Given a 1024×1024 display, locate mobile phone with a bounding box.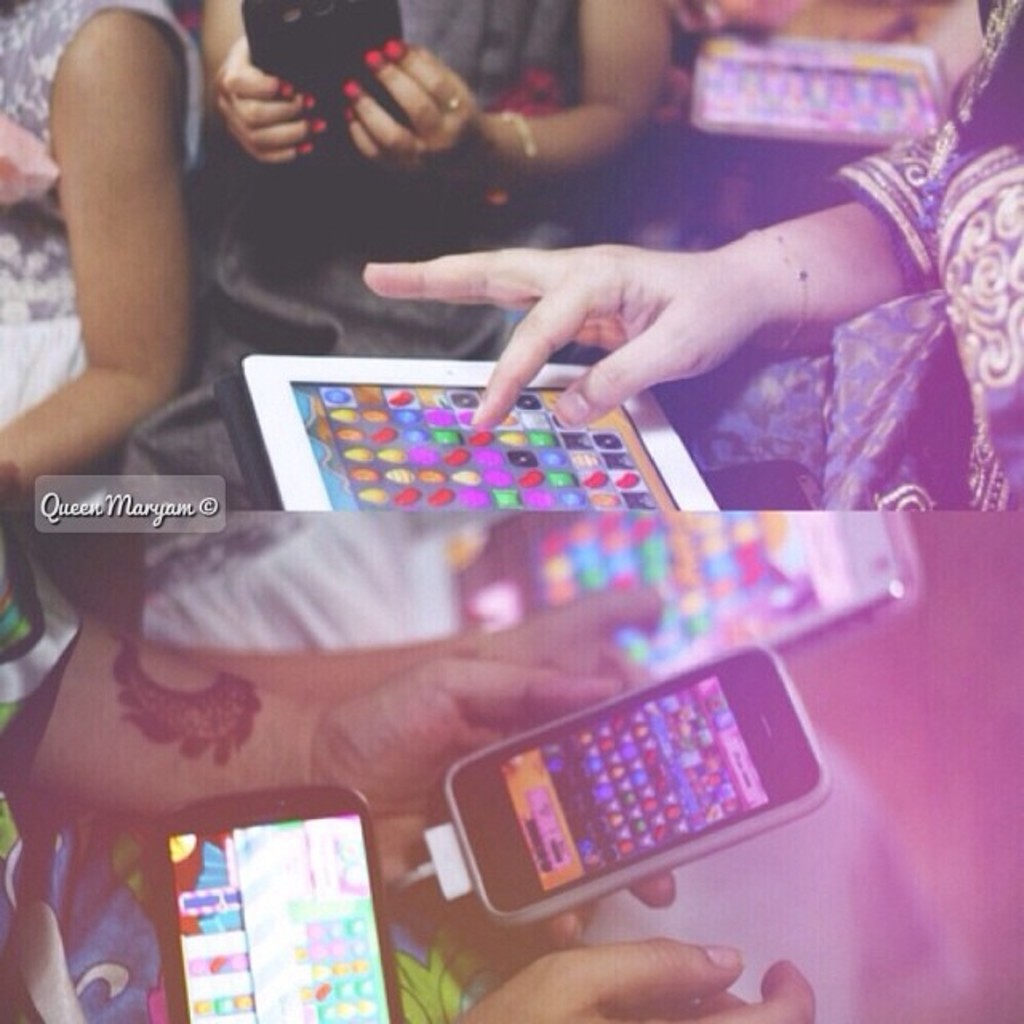
Located: [235,363,790,648].
